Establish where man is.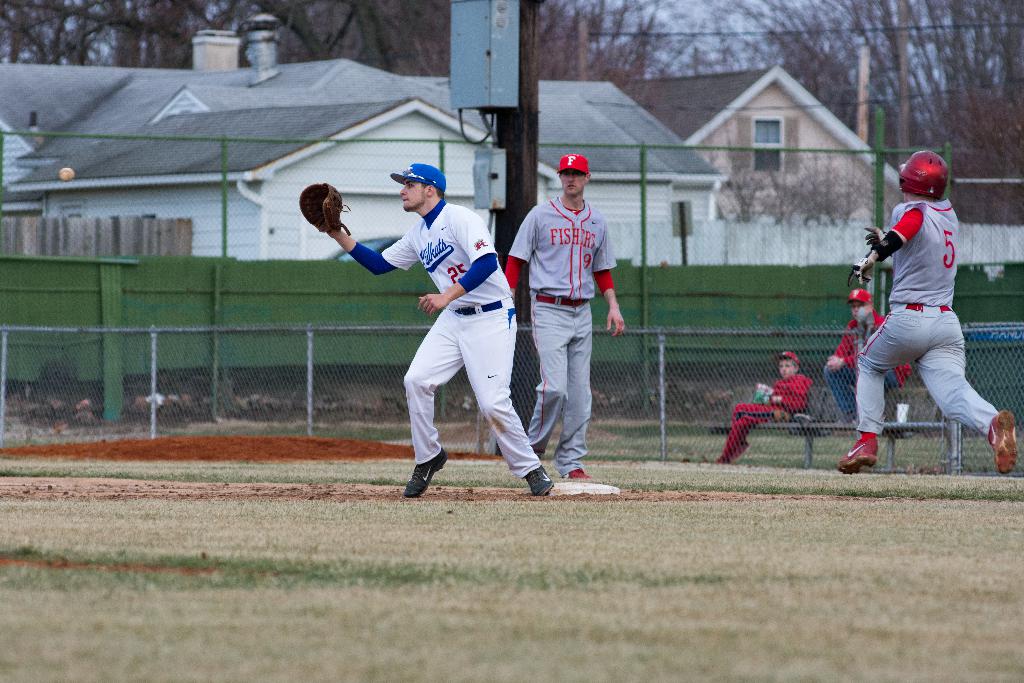
Established at [492, 156, 628, 479].
